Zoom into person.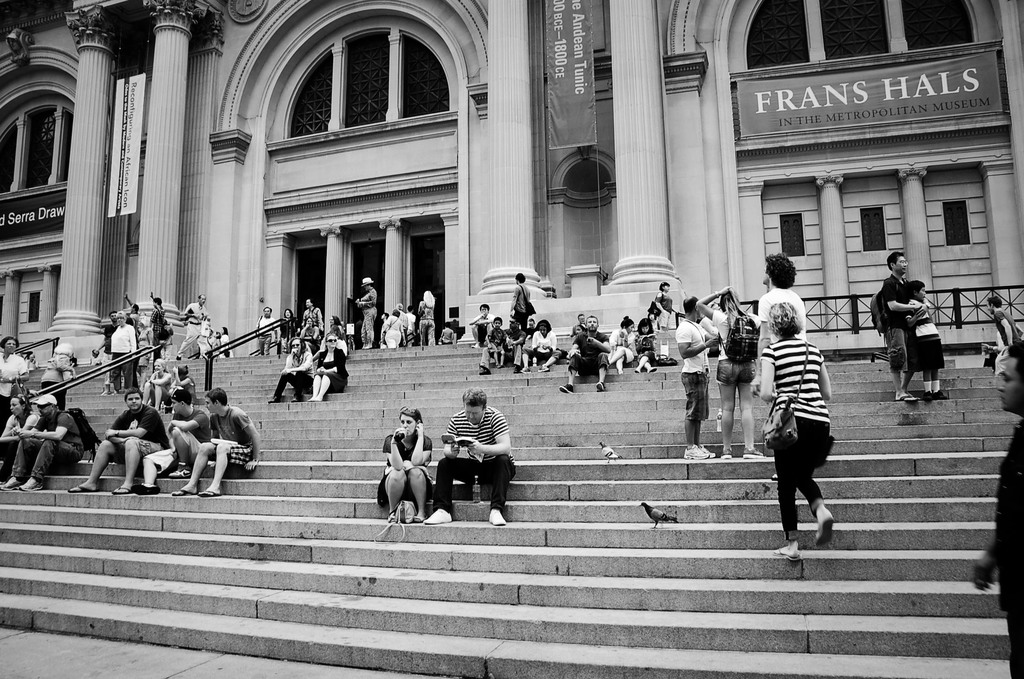
Zoom target: x1=988 y1=295 x2=1022 y2=341.
